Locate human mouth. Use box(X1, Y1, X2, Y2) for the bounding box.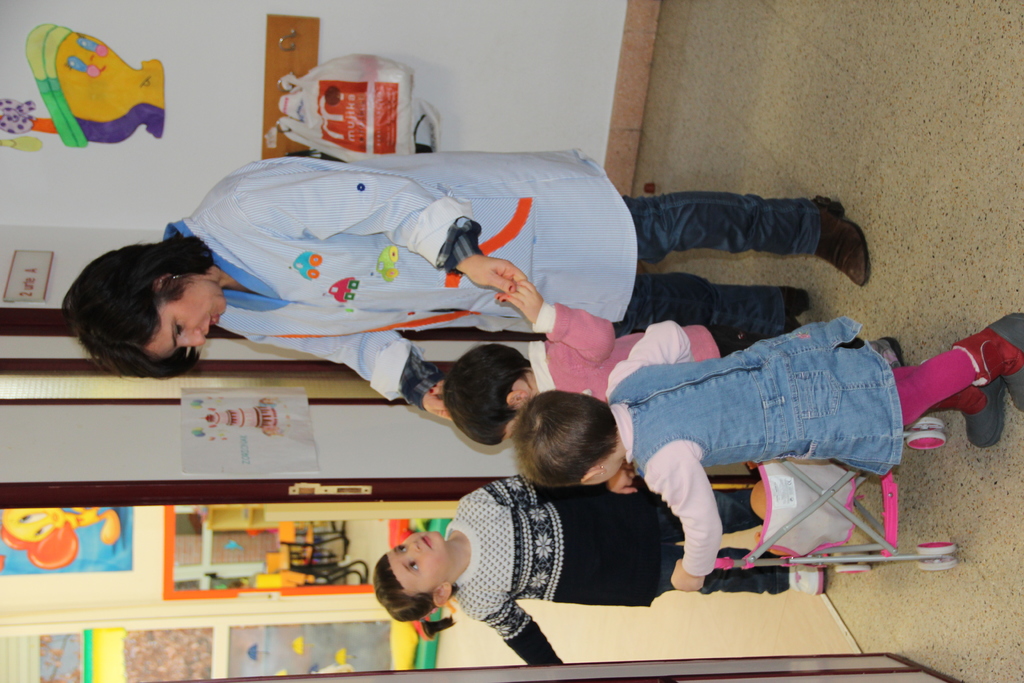
box(419, 529, 431, 552).
